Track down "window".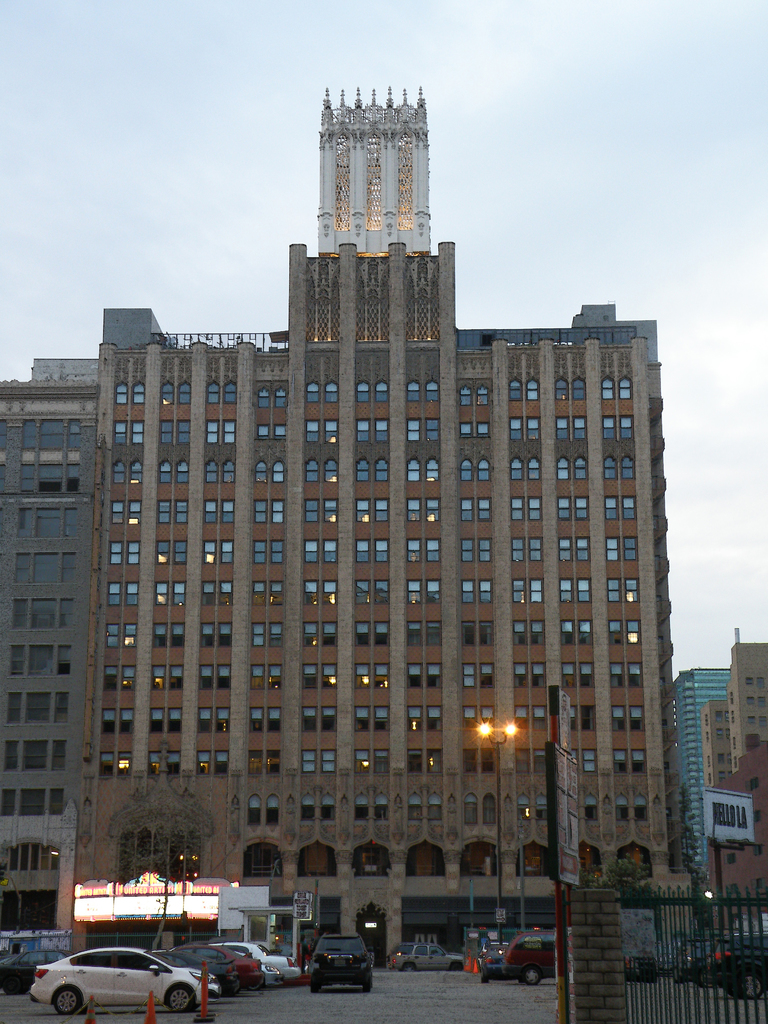
Tracked to crop(753, 844, 762, 855).
